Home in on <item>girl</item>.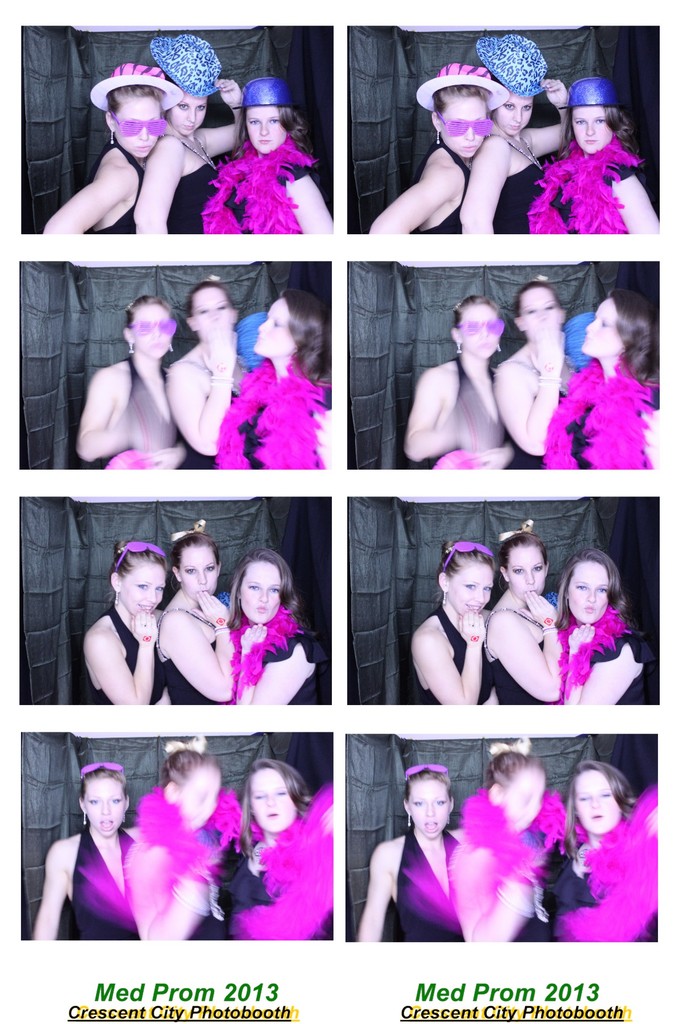
Homed in at 362:68:494:237.
